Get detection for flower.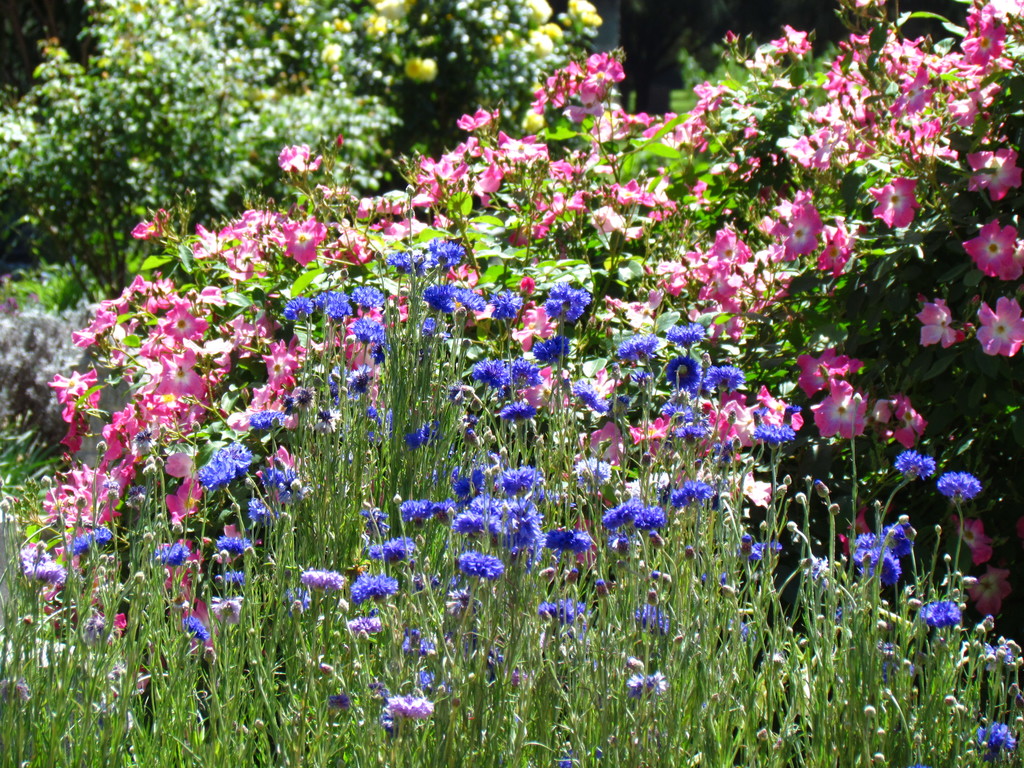
Detection: 927/598/965/624.
